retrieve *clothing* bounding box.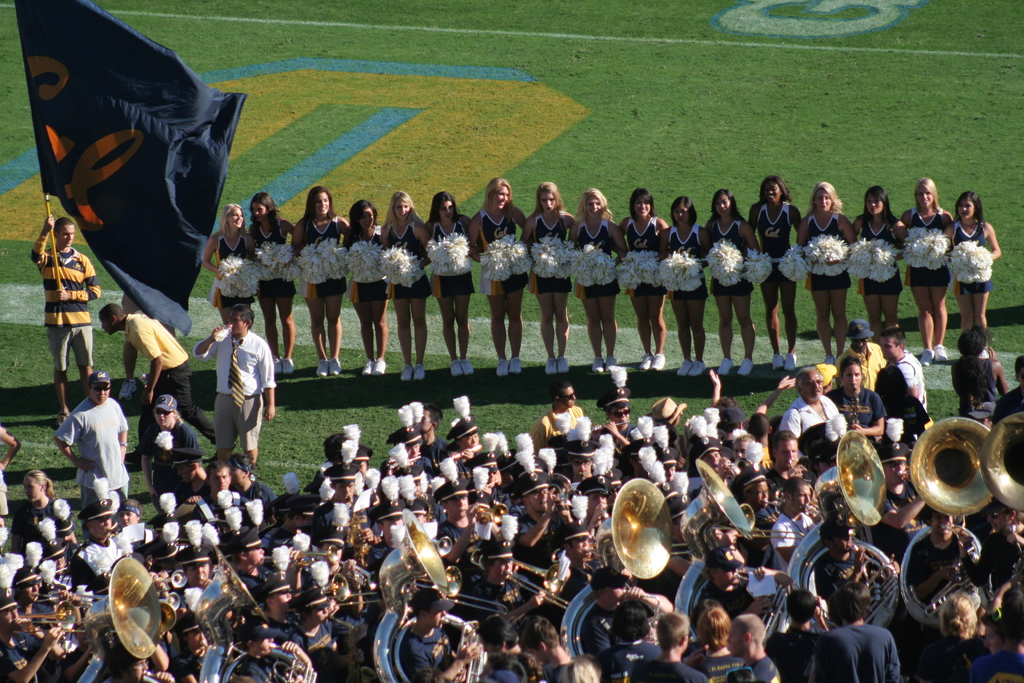
Bounding box: Rect(19, 500, 67, 553).
